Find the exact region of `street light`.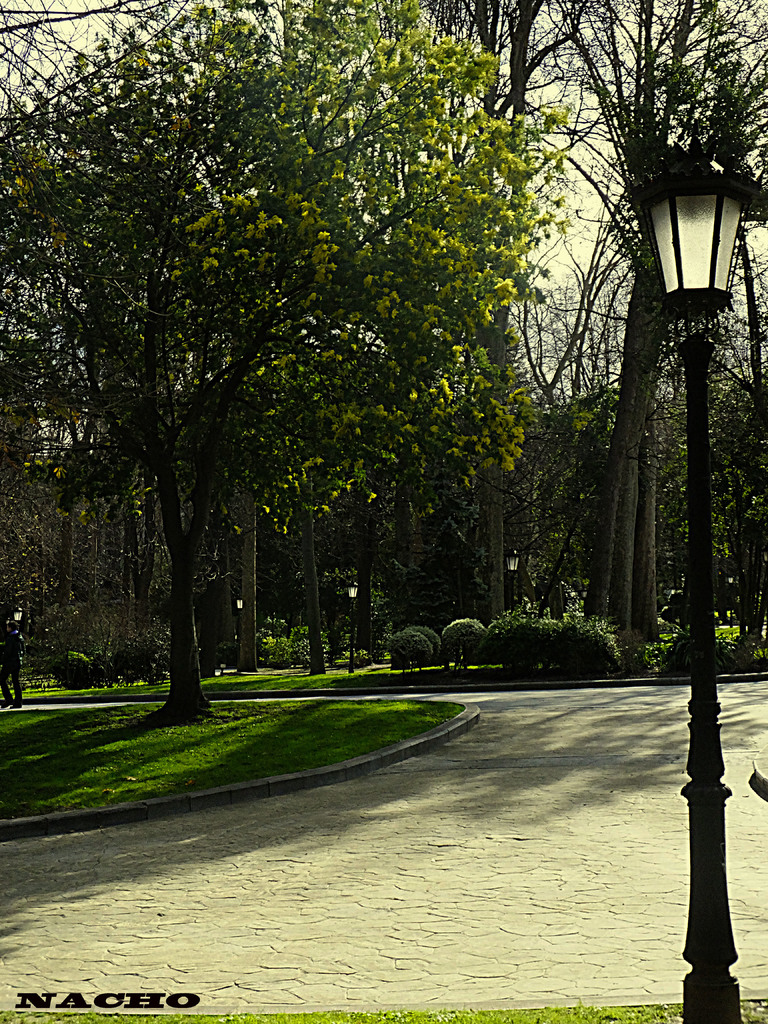
Exact region: (x1=12, y1=602, x2=27, y2=627).
